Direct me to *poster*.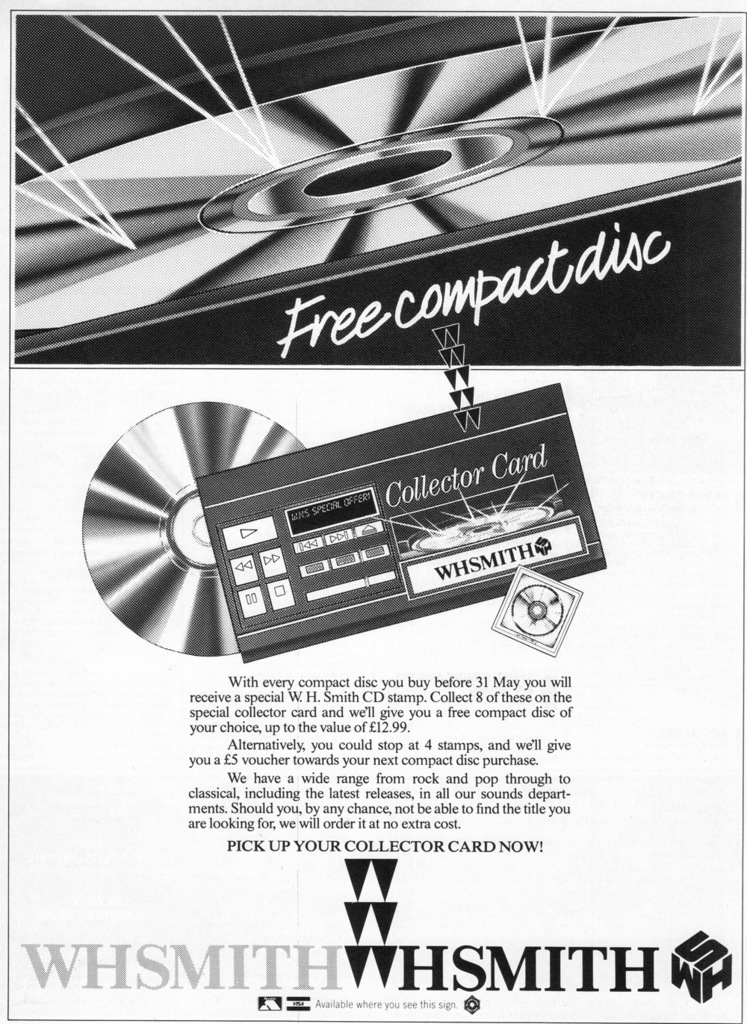
Direction: detection(0, 0, 746, 1023).
